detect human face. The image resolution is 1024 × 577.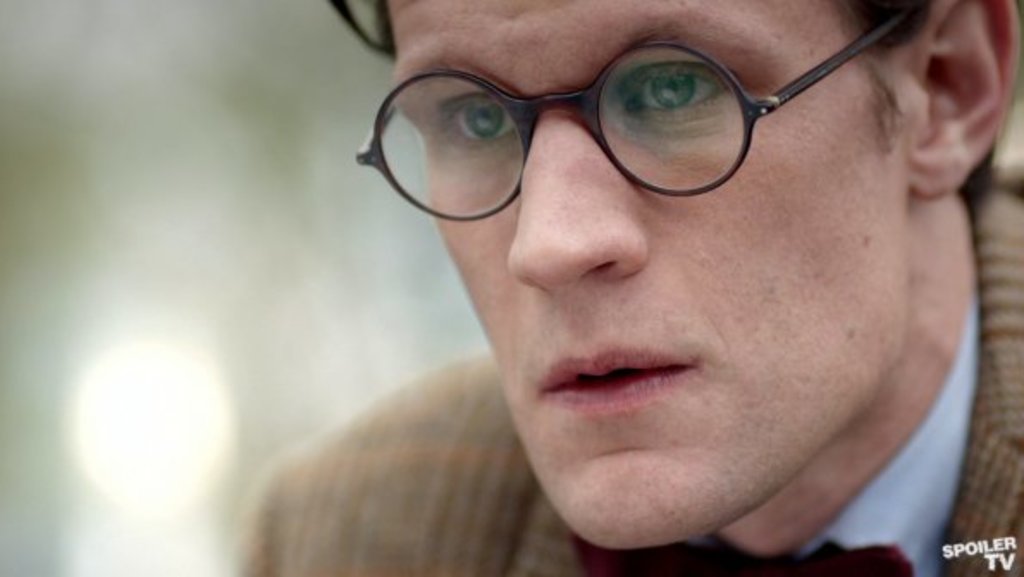
bbox=[384, 7, 919, 536].
